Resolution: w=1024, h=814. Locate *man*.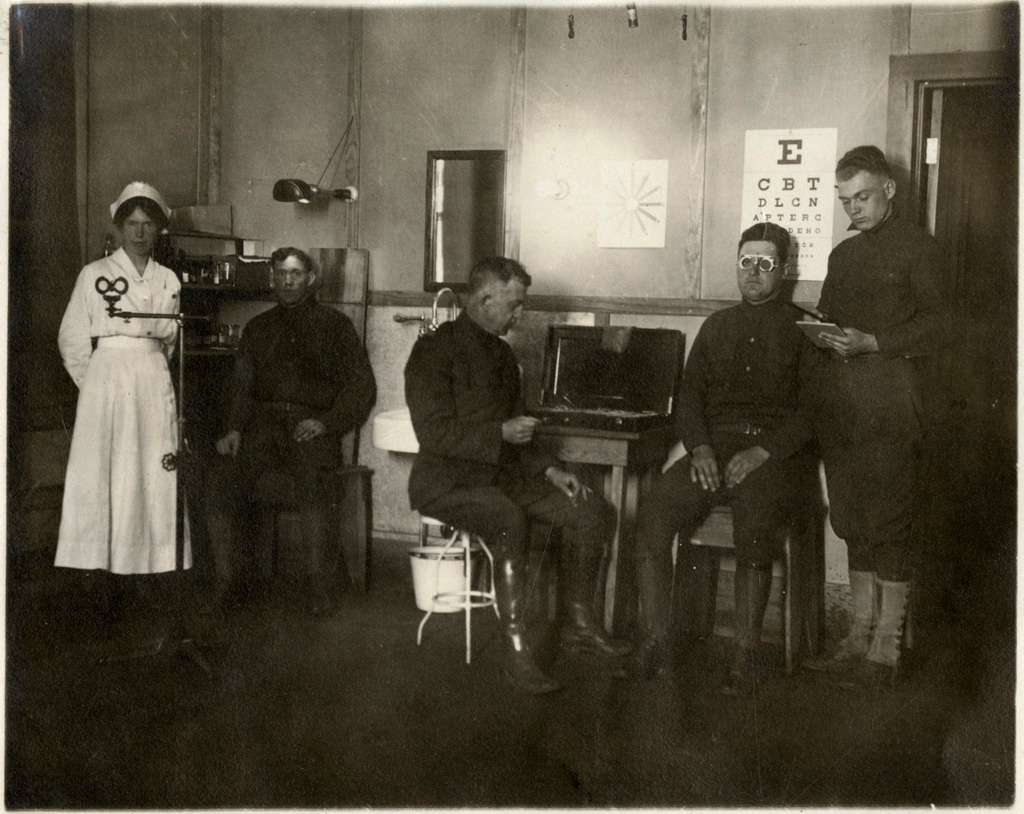
[200, 249, 375, 616].
